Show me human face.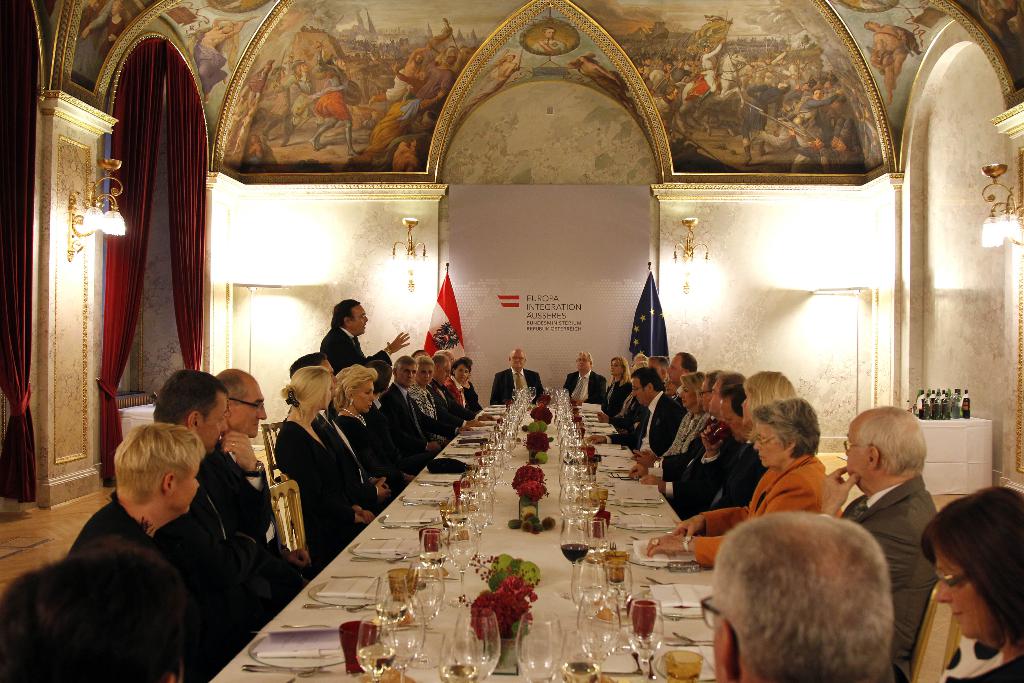
human face is here: 755/422/780/467.
